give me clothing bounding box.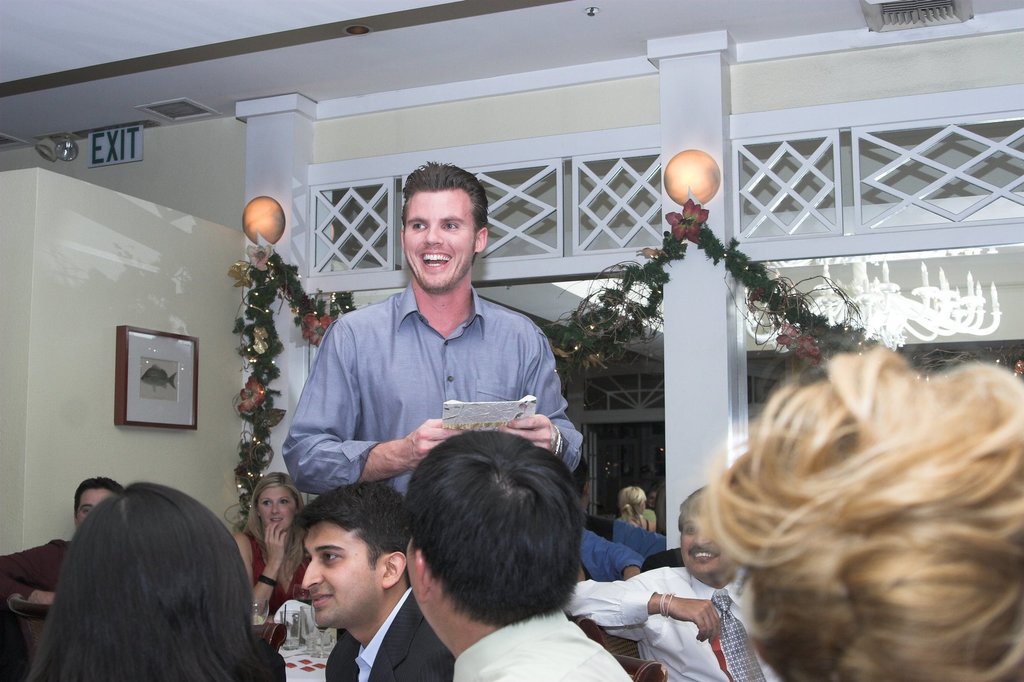
locate(578, 527, 640, 582).
